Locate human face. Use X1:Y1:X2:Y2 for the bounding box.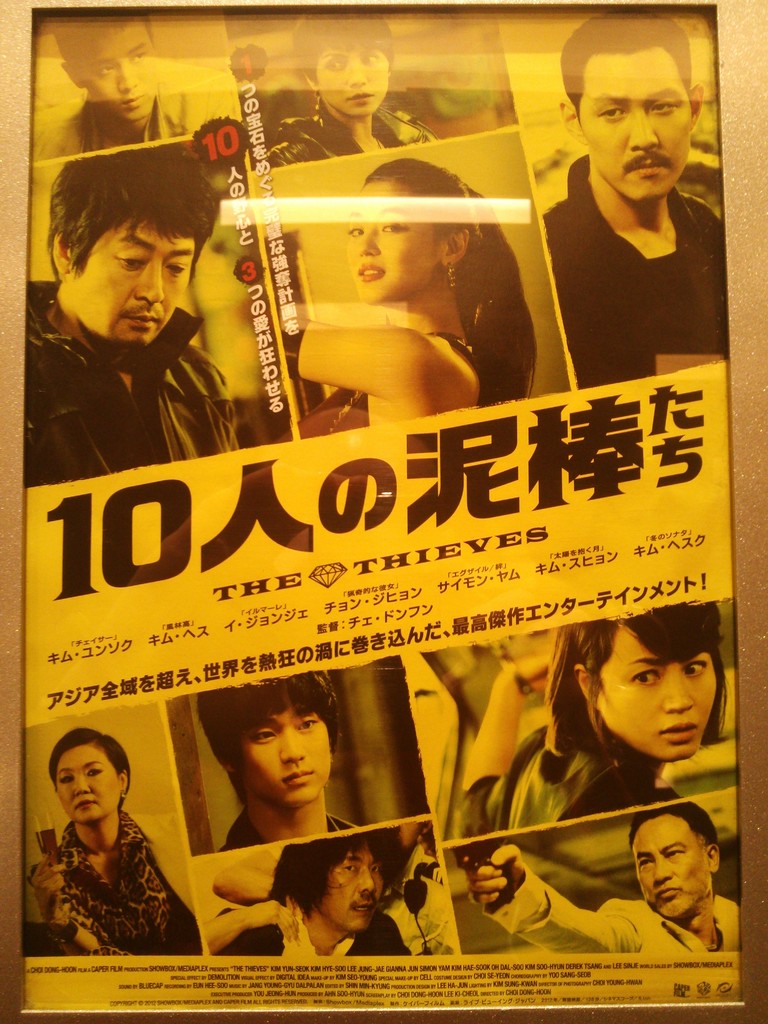
570:57:696:216.
